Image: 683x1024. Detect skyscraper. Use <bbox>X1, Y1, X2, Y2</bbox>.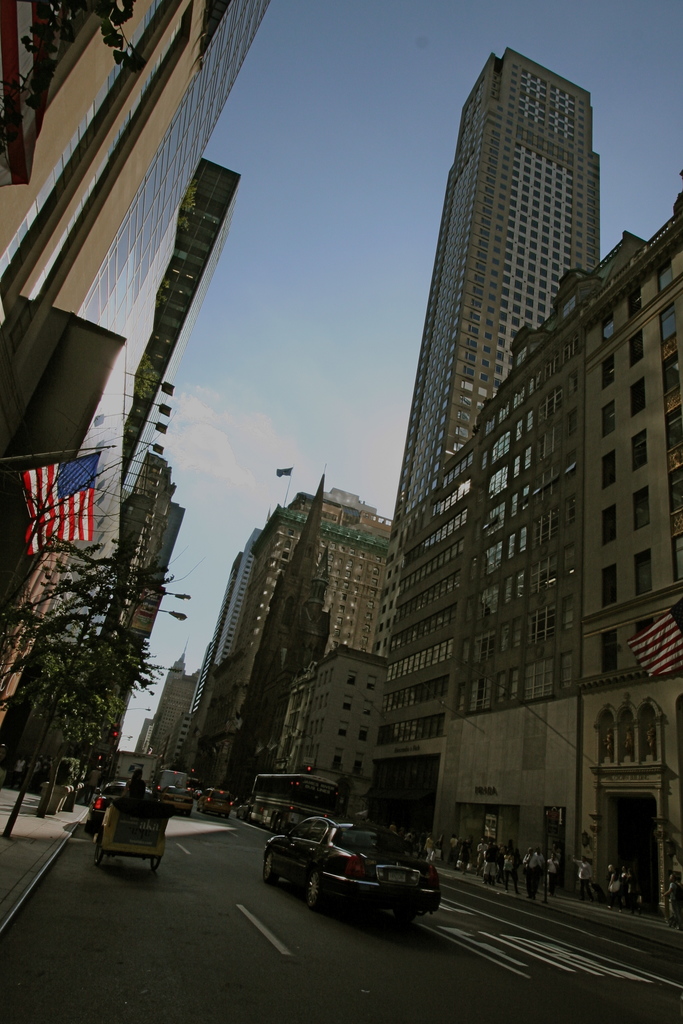
<bbox>11, 158, 238, 739</bbox>.
